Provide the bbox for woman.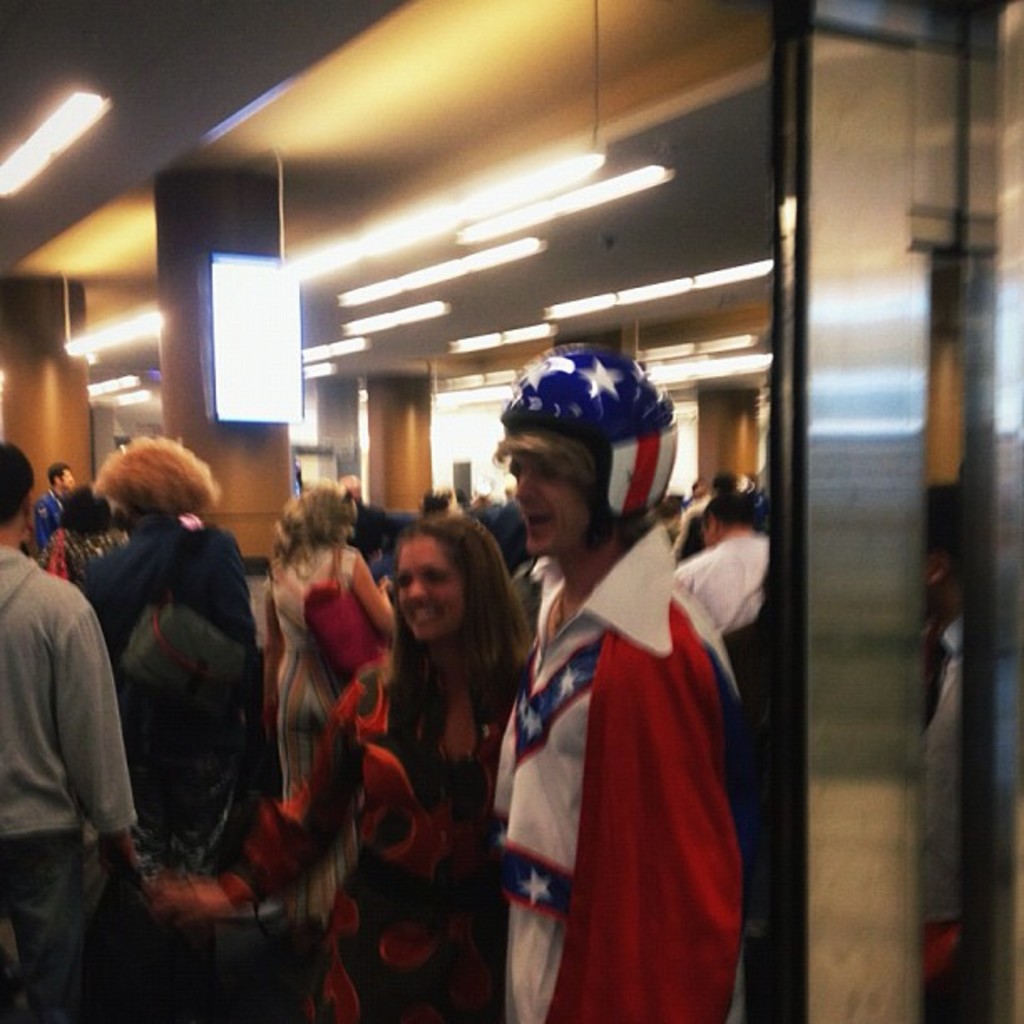
[244,485,398,808].
